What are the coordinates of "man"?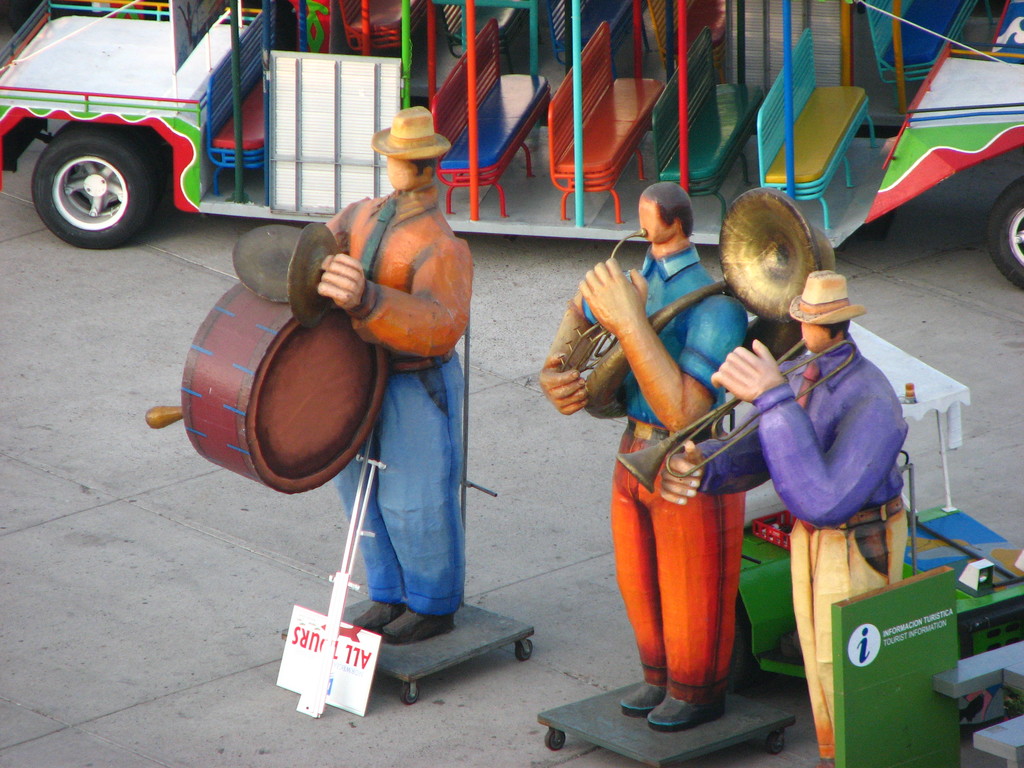
bbox(660, 268, 906, 767).
